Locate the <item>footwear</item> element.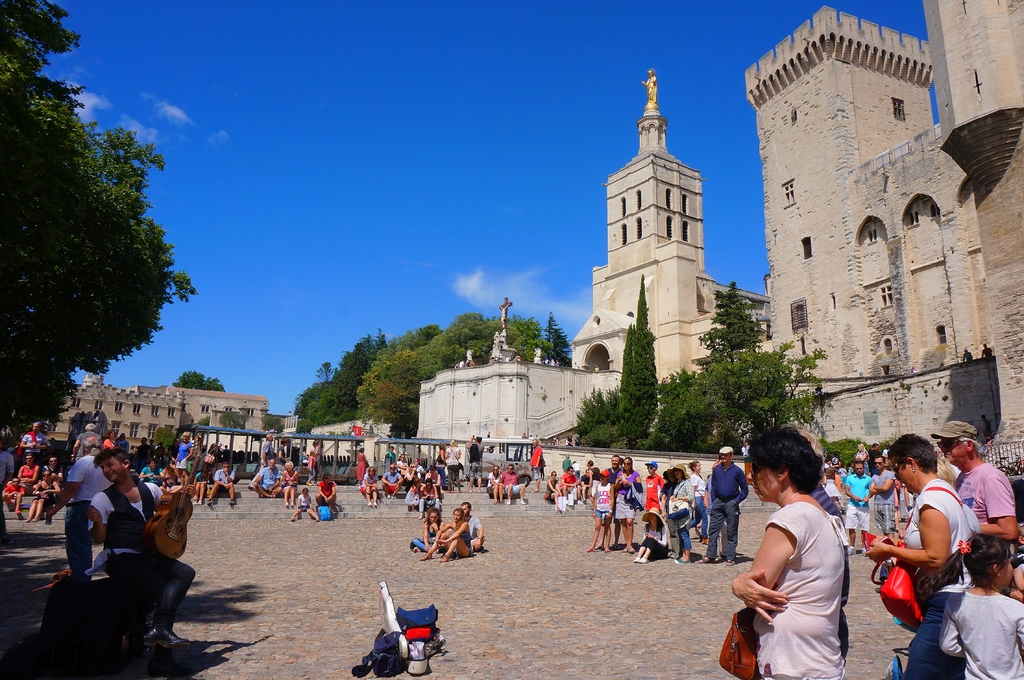
Element bbox: bbox=(477, 489, 481, 493).
